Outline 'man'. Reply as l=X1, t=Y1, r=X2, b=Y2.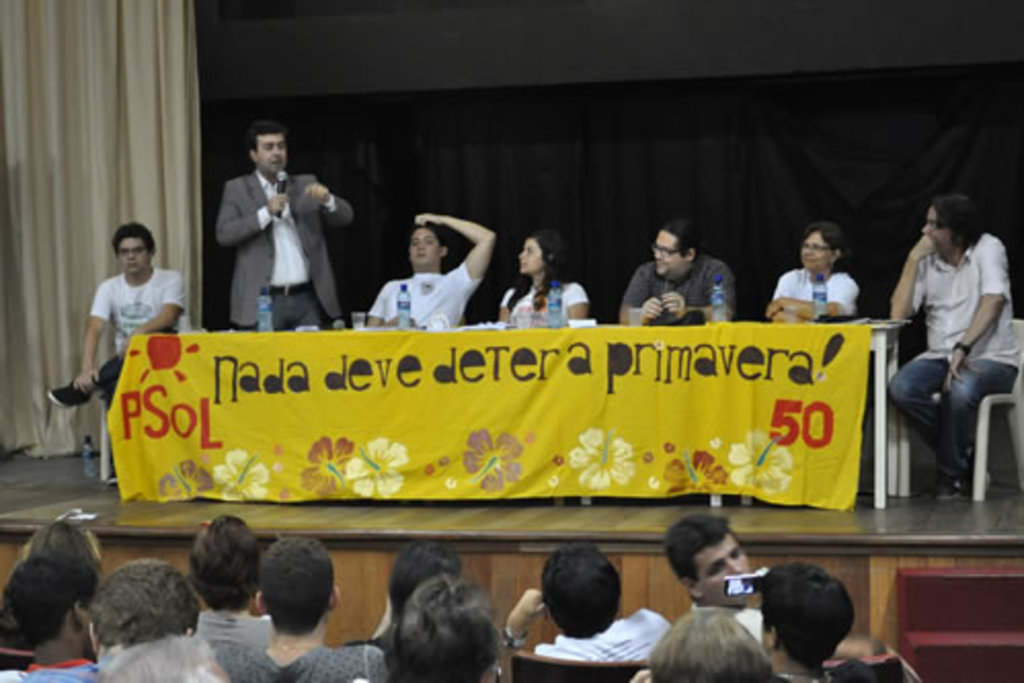
l=659, t=511, r=887, b=658.
